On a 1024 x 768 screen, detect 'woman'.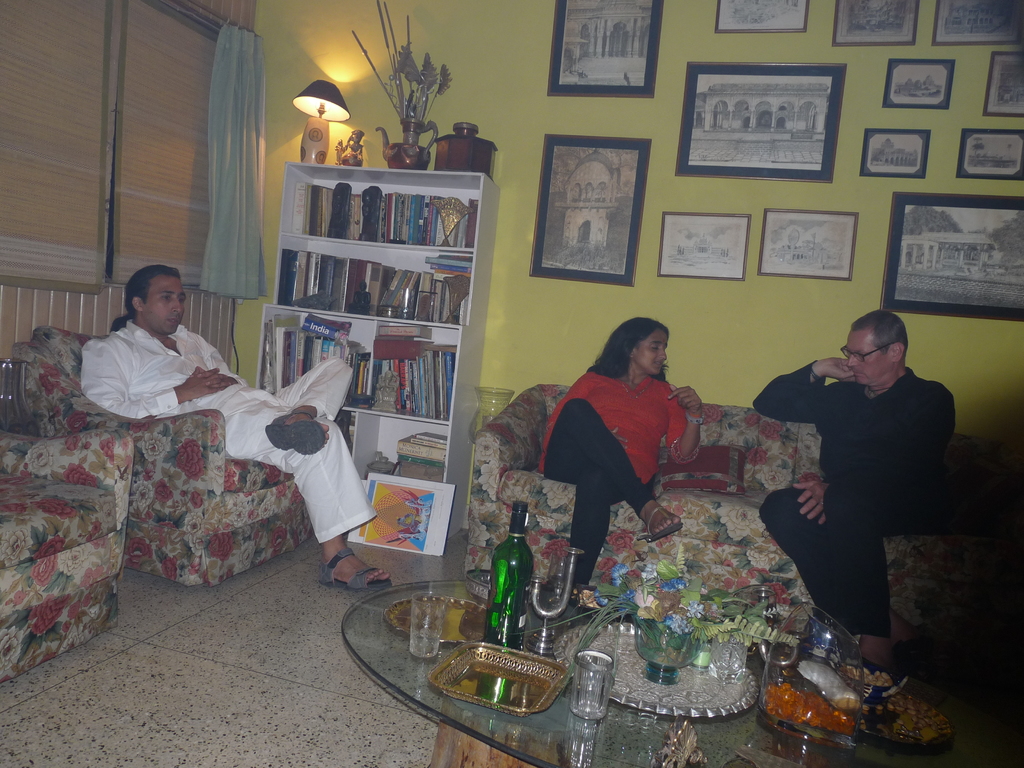
rect(538, 304, 693, 596).
